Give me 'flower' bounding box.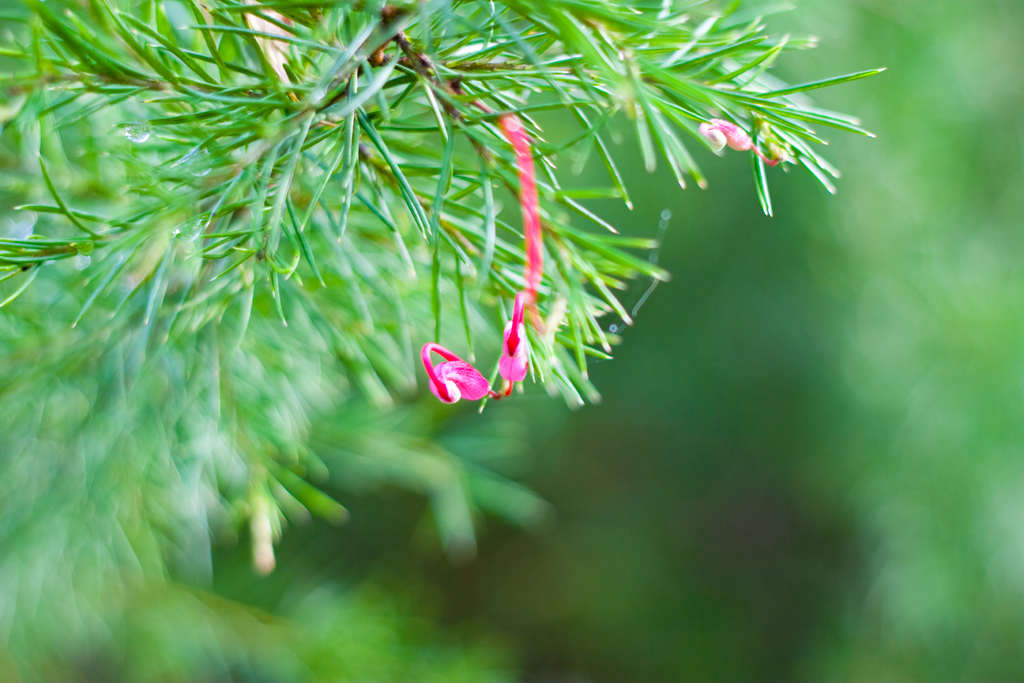
(x1=420, y1=340, x2=500, y2=411).
